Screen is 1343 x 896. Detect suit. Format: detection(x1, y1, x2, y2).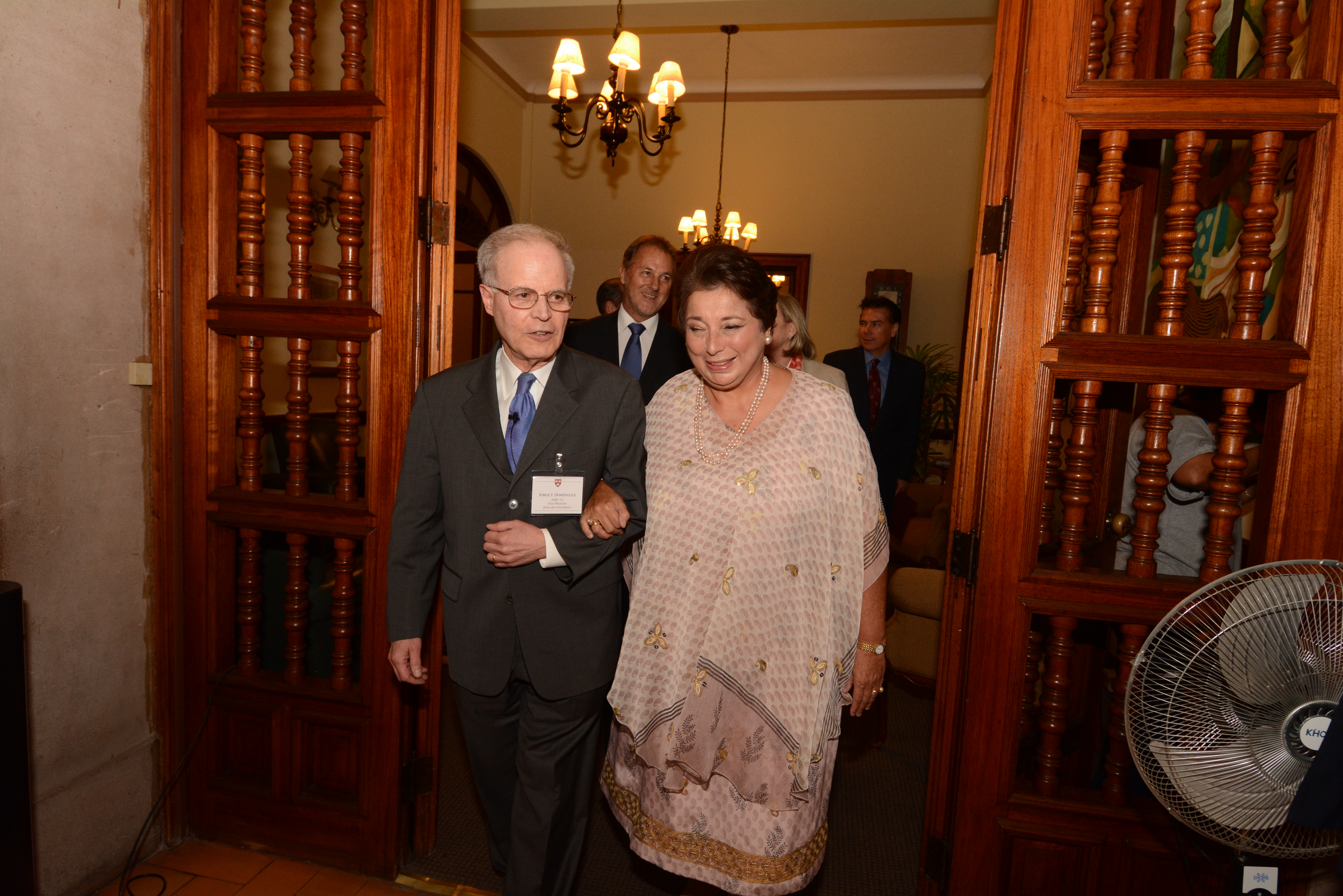
detection(170, 90, 206, 127).
